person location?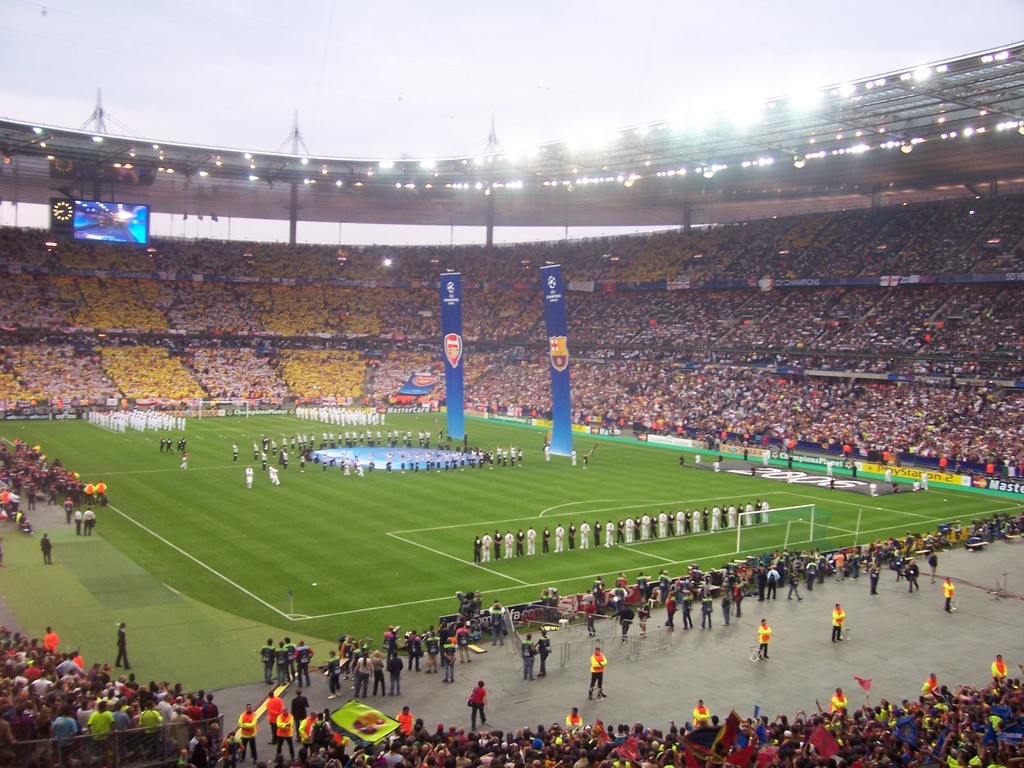
692/510/700/531
